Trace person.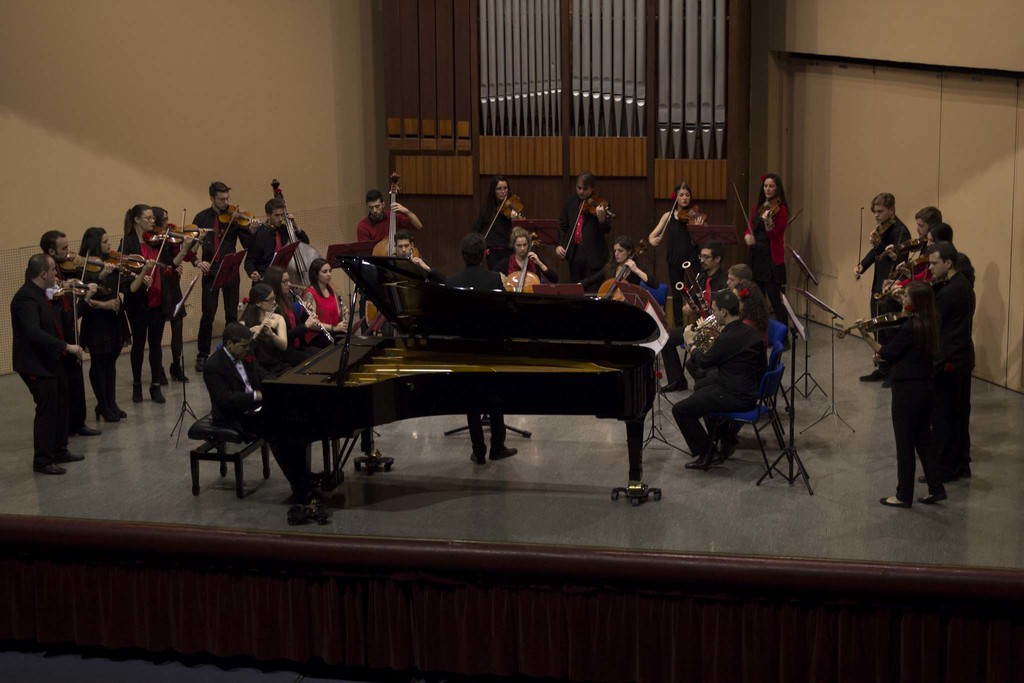
Traced to left=479, top=173, right=530, bottom=277.
